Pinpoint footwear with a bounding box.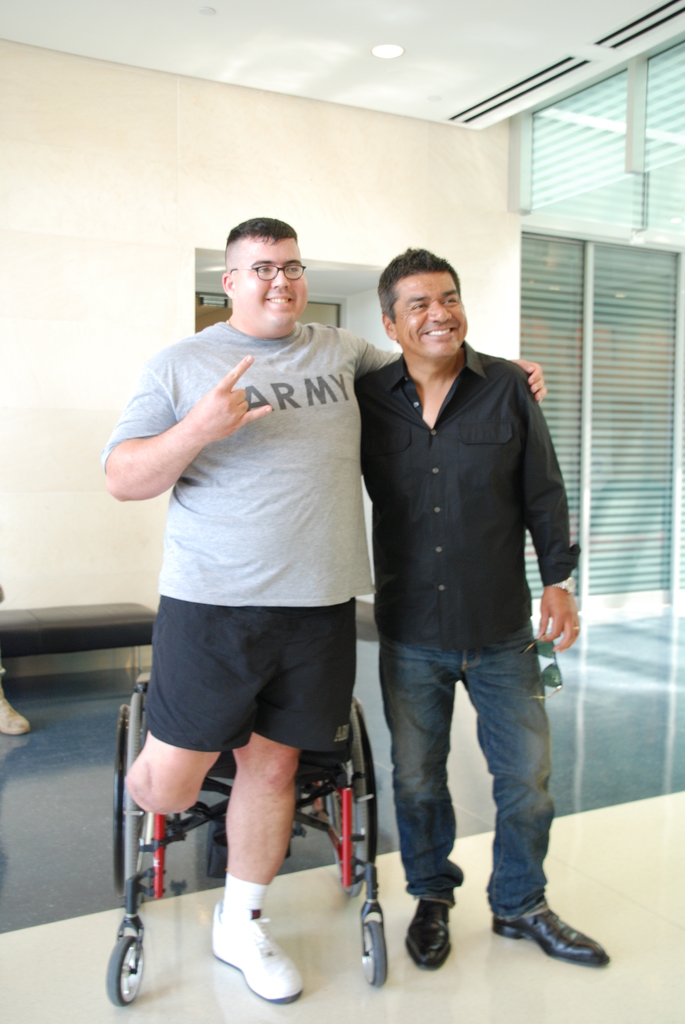
[left=482, top=900, right=608, bottom=965].
